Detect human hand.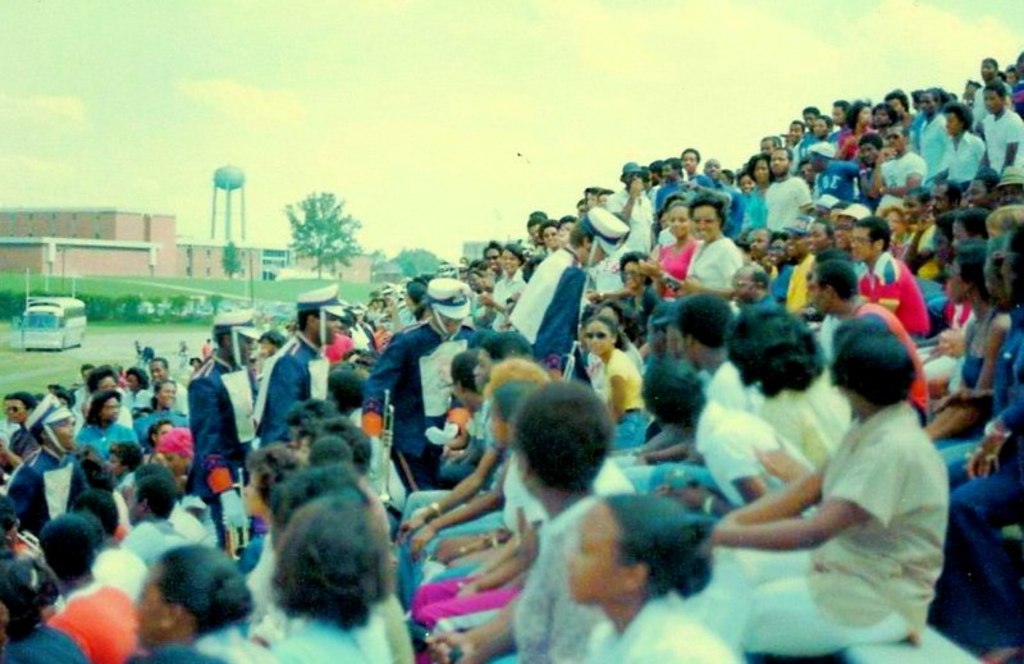
Detected at [left=410, top=523, right=434, bottom=562].
